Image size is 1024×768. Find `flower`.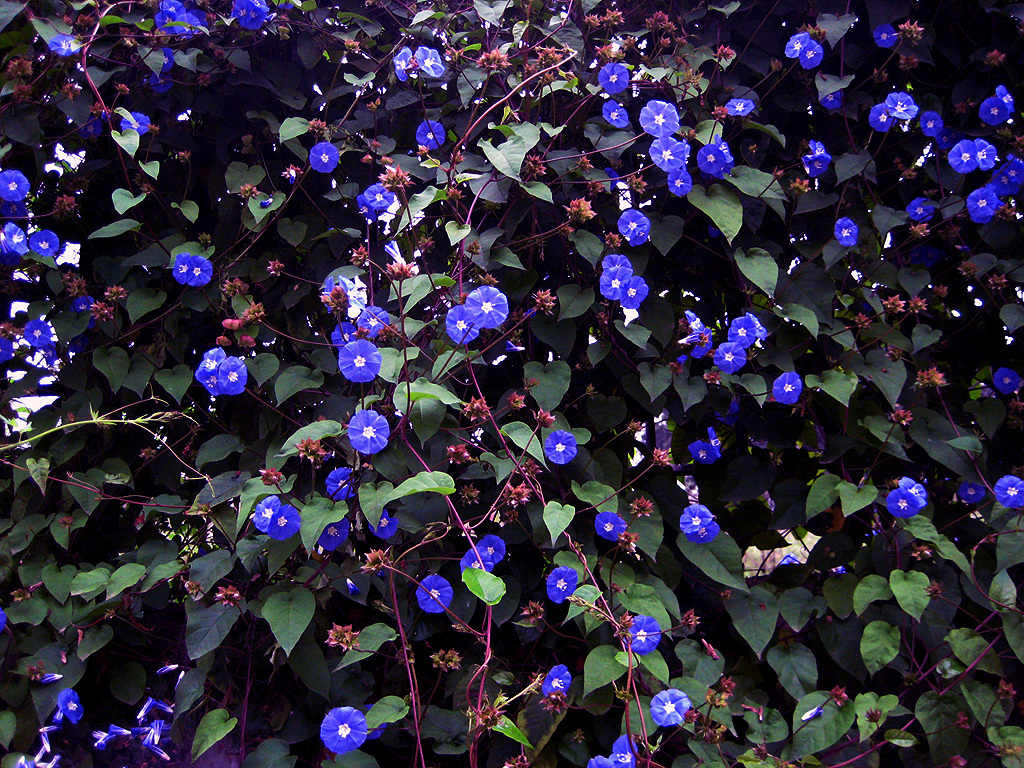
Rect(531, 287, 554, 319).
